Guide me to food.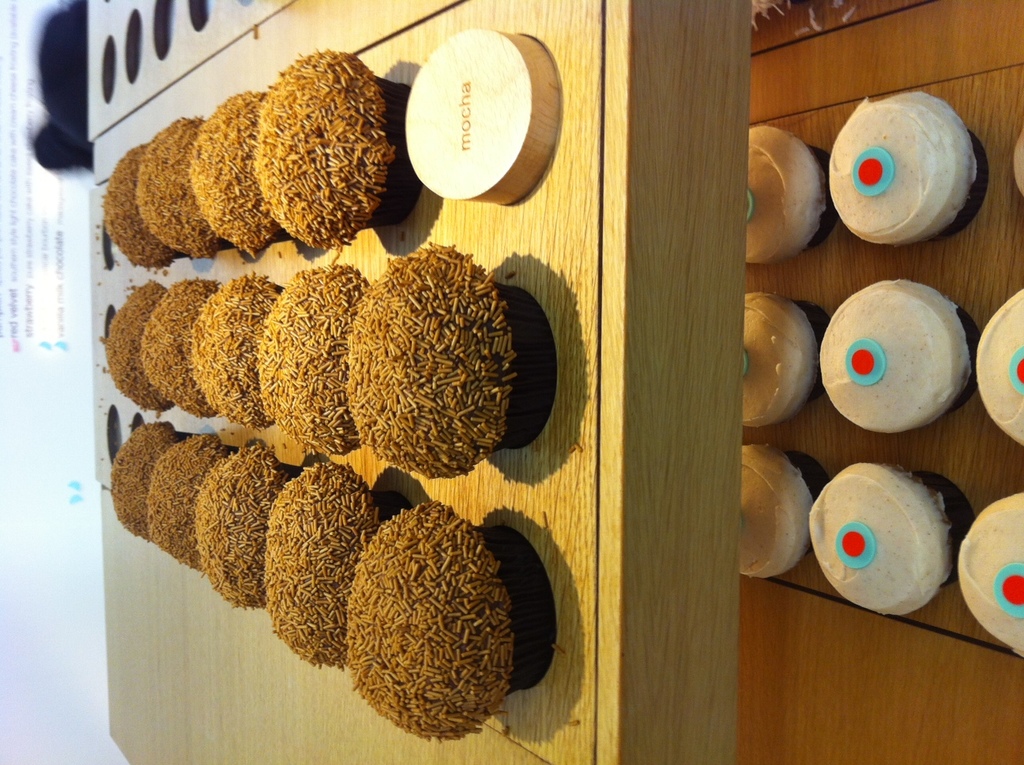
Guidance: [828, 89, 991, 247].
